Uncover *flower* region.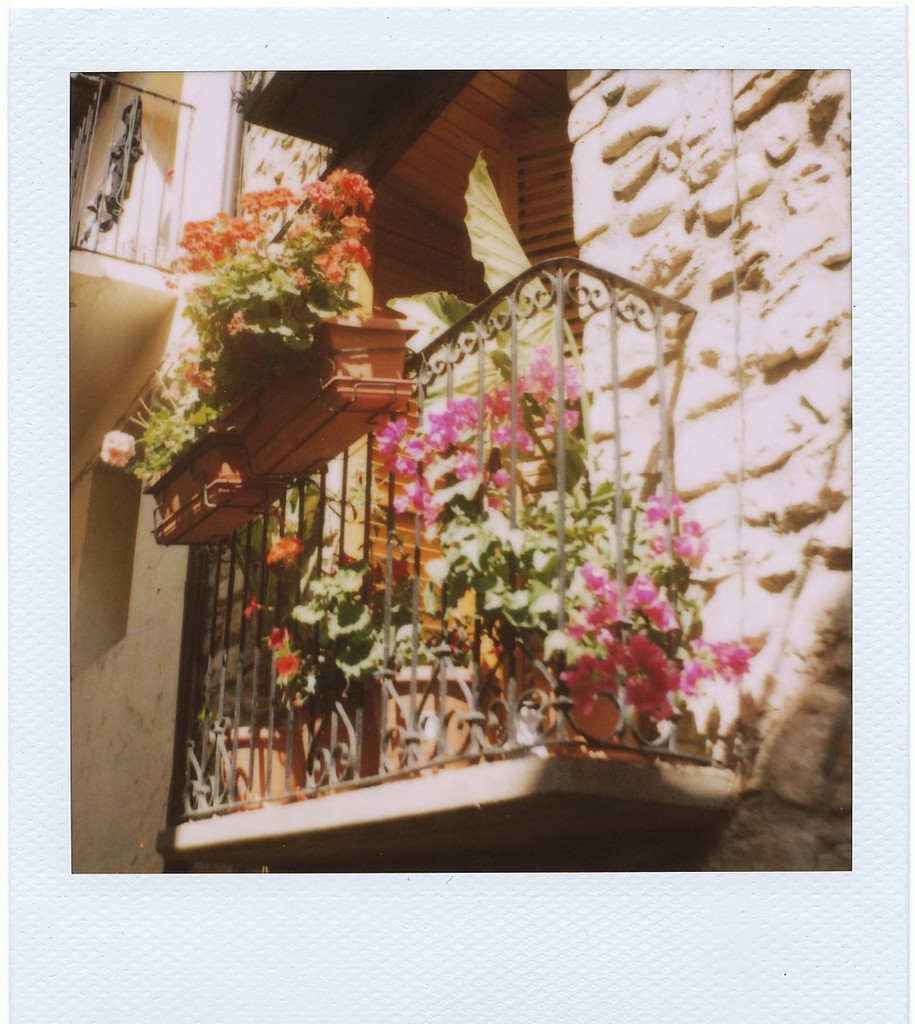
Uncovered: (x1=271, y1=657, x2=299, y2=674).
